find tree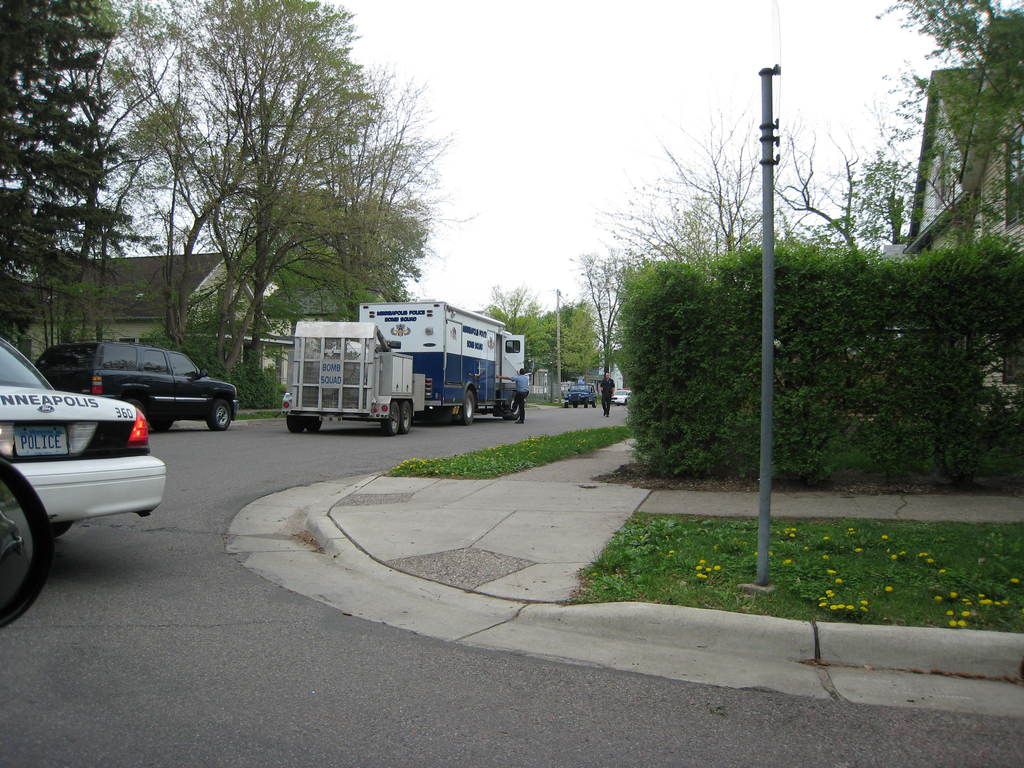
rect(72, 0, 375, 374)
